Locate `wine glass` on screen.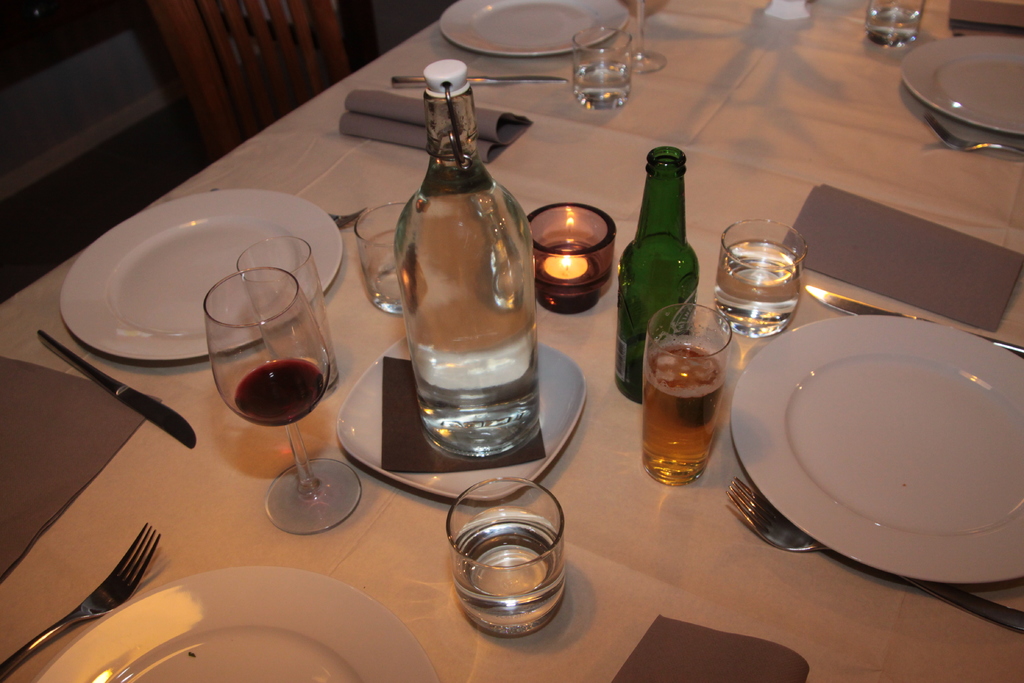
On screen at locate(202, 267, 362, 541).
